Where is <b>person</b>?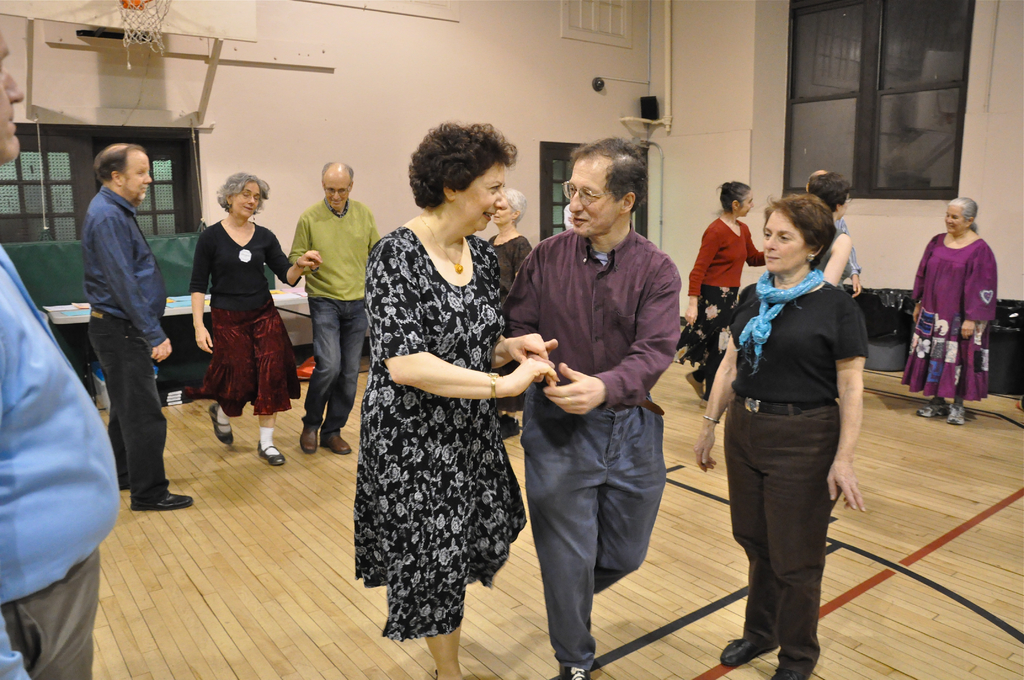
(692,194,867,679).
